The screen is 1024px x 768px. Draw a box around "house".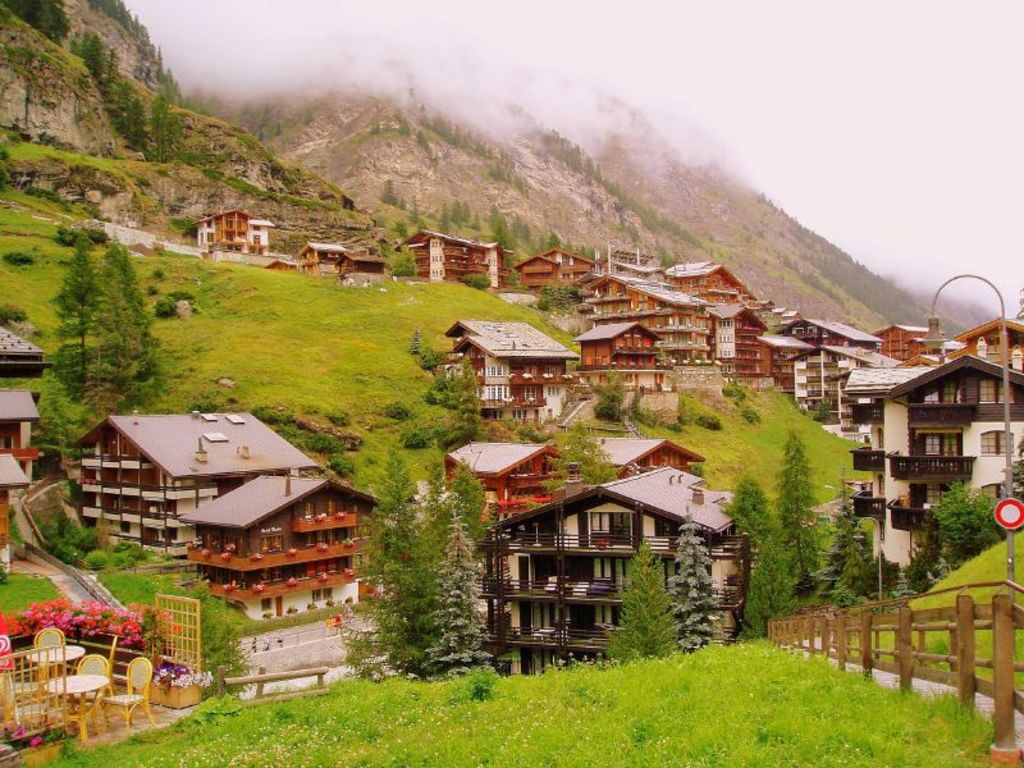
select_region(833, 348, 1023, 595).
